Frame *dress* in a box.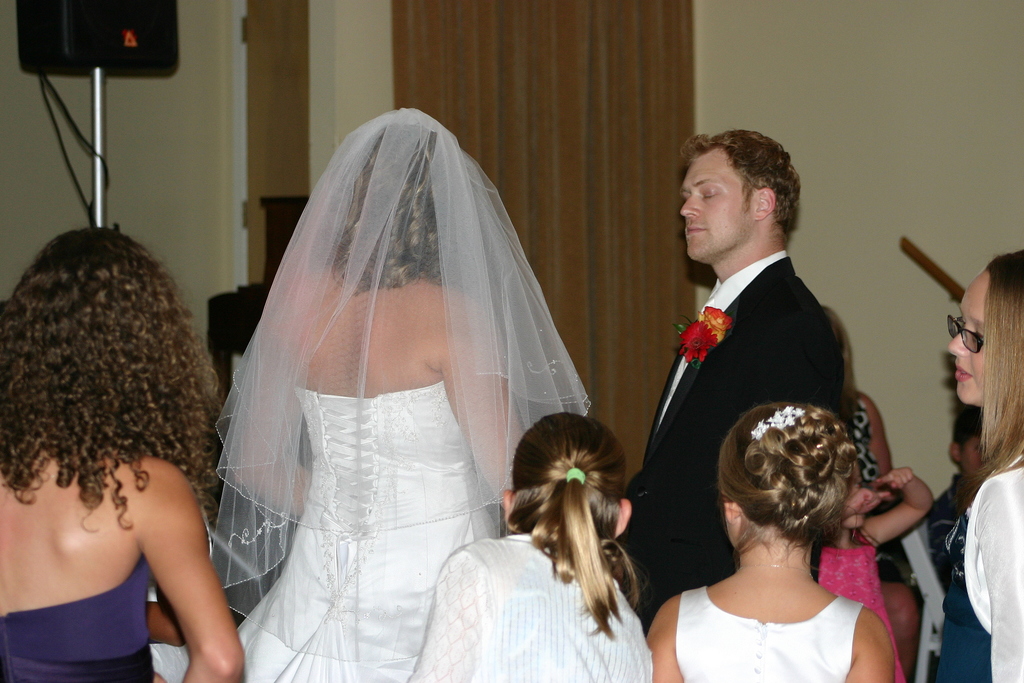
x1=0 y1=561 x2=147 y2=682.
